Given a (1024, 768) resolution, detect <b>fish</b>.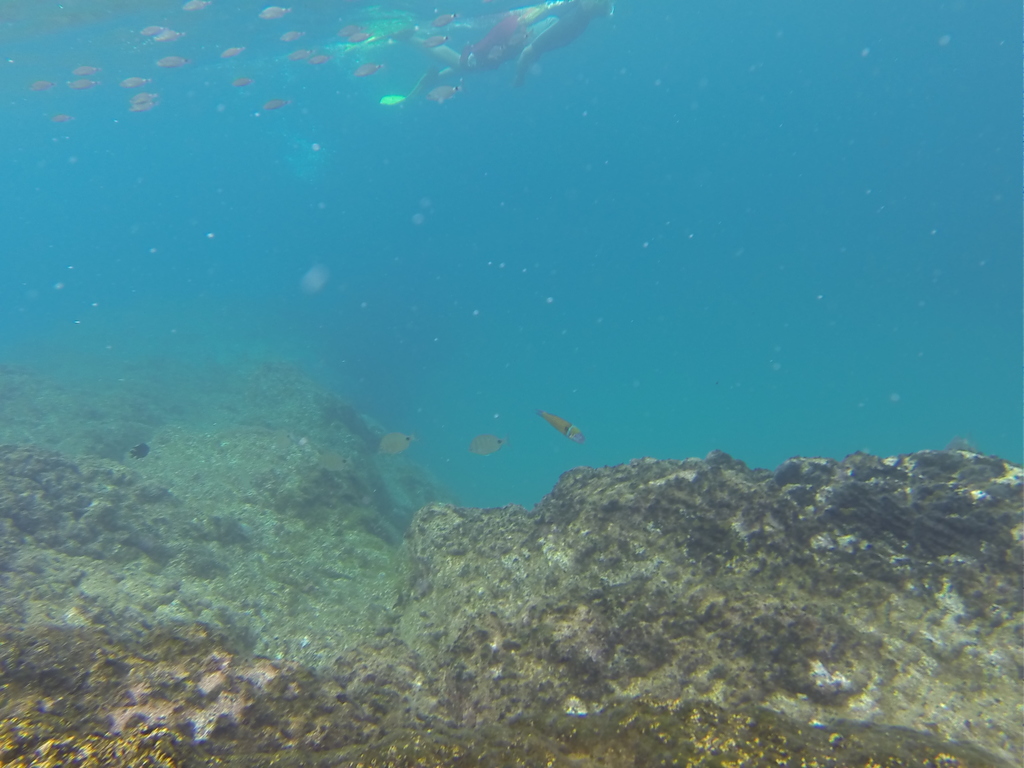
70:80:94:90.
